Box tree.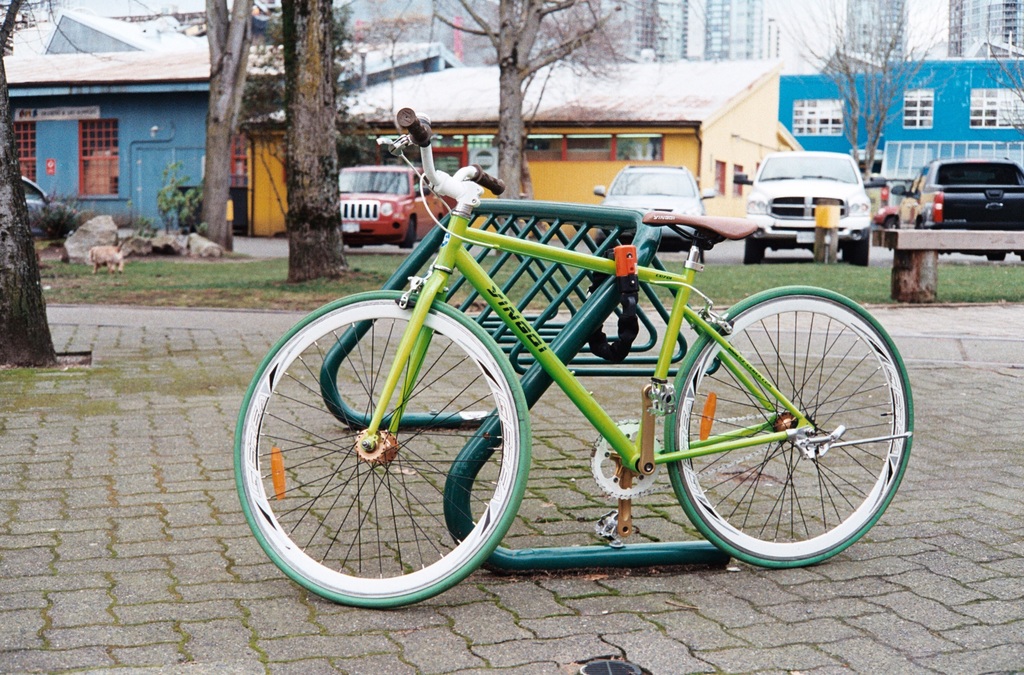
select_region(278, 0, 360, 273).
